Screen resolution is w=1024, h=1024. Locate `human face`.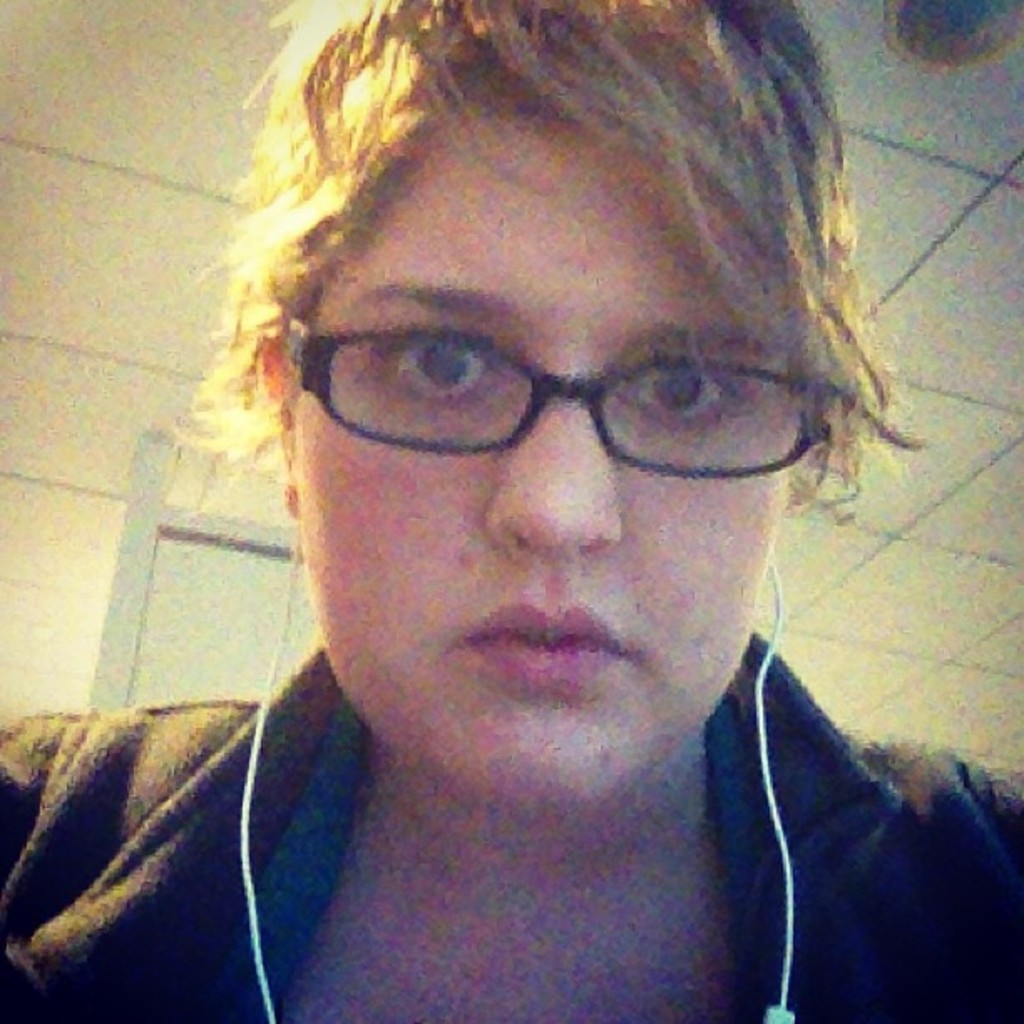
box(283, 89, 796, 812).
